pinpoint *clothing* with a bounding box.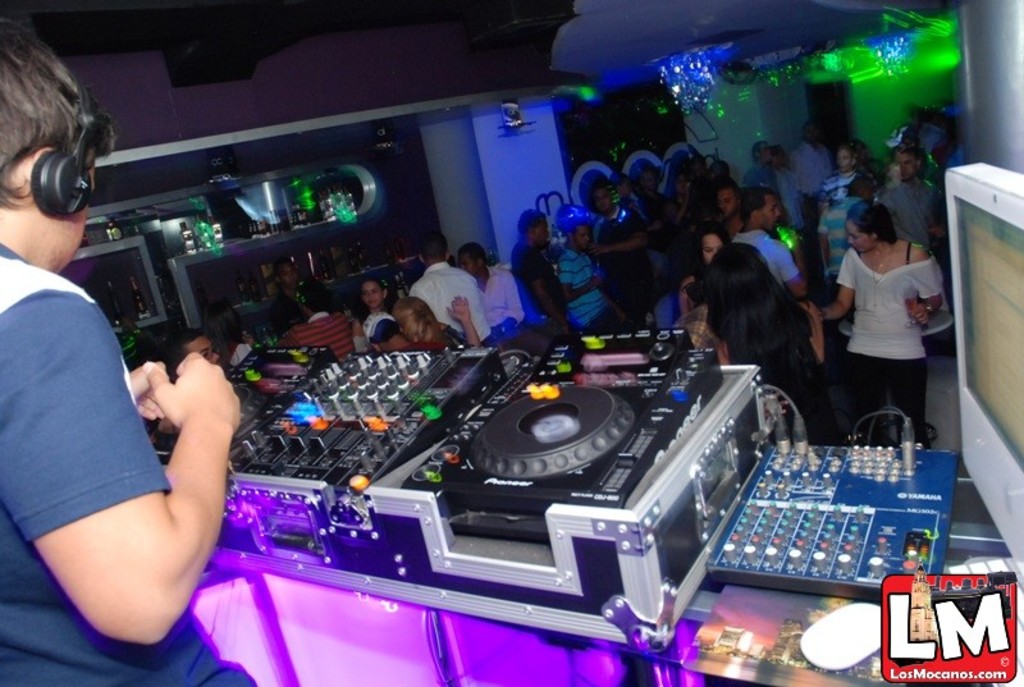
<box>814,170,876,271</box>.
